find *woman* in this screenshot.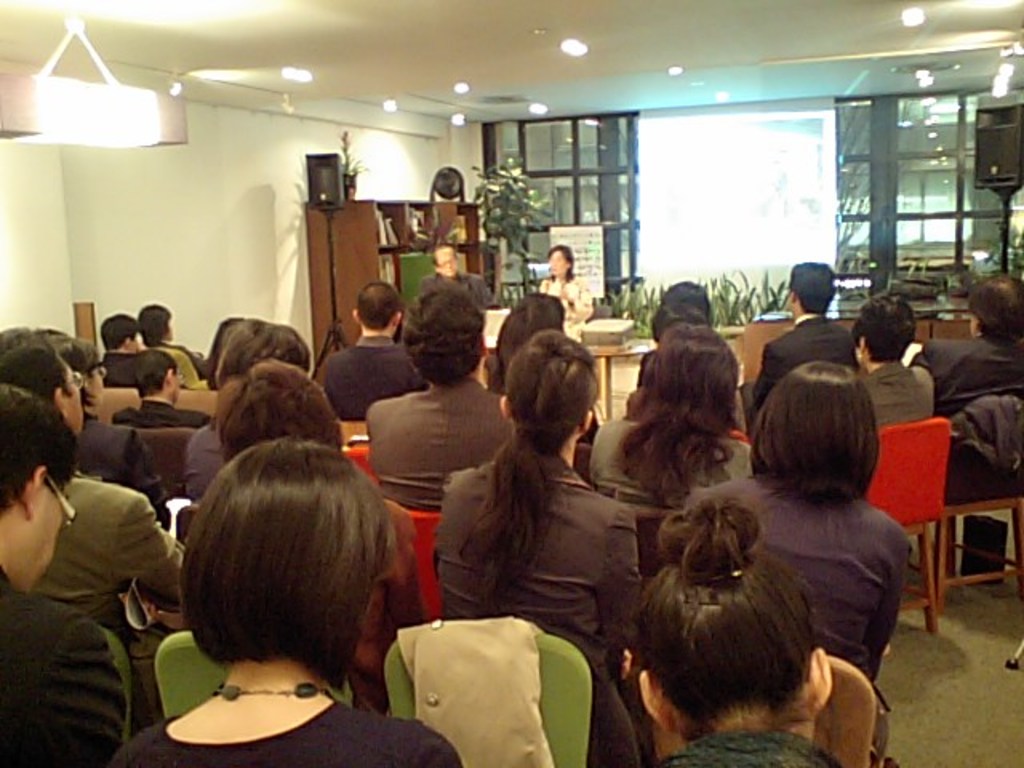
The bounding box for *woman* is {"x1": 629, "y1": 486, "x2": 842, "y2": 766}.
